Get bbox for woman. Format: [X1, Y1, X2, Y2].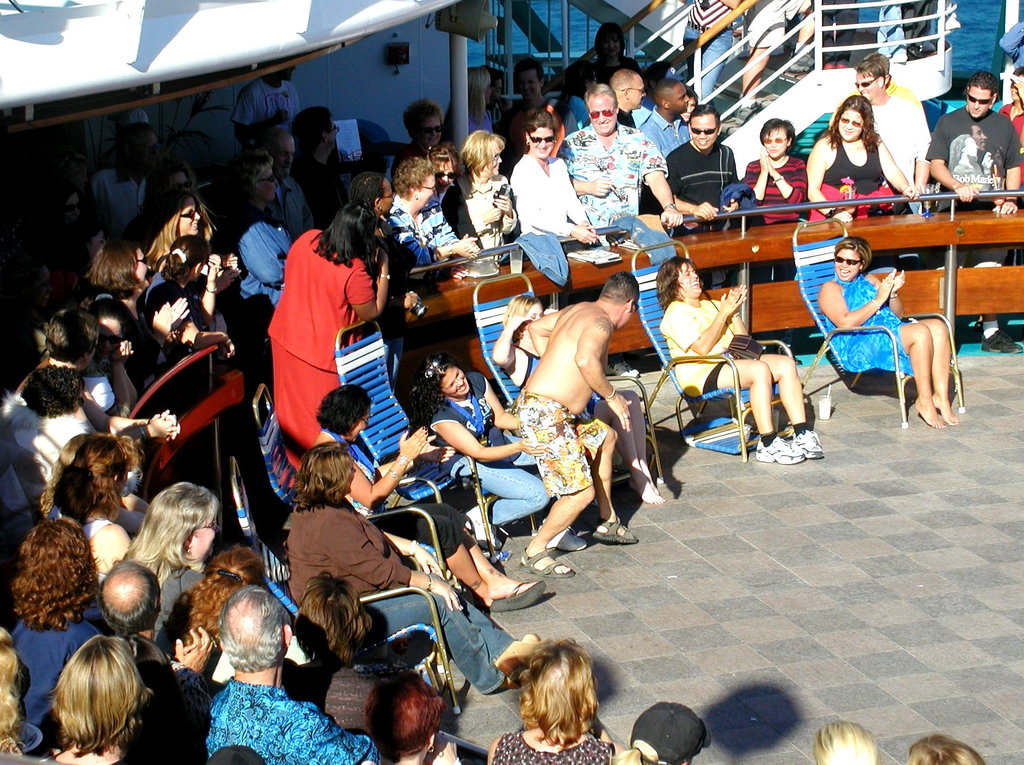
[281, 446, 537, 698].
